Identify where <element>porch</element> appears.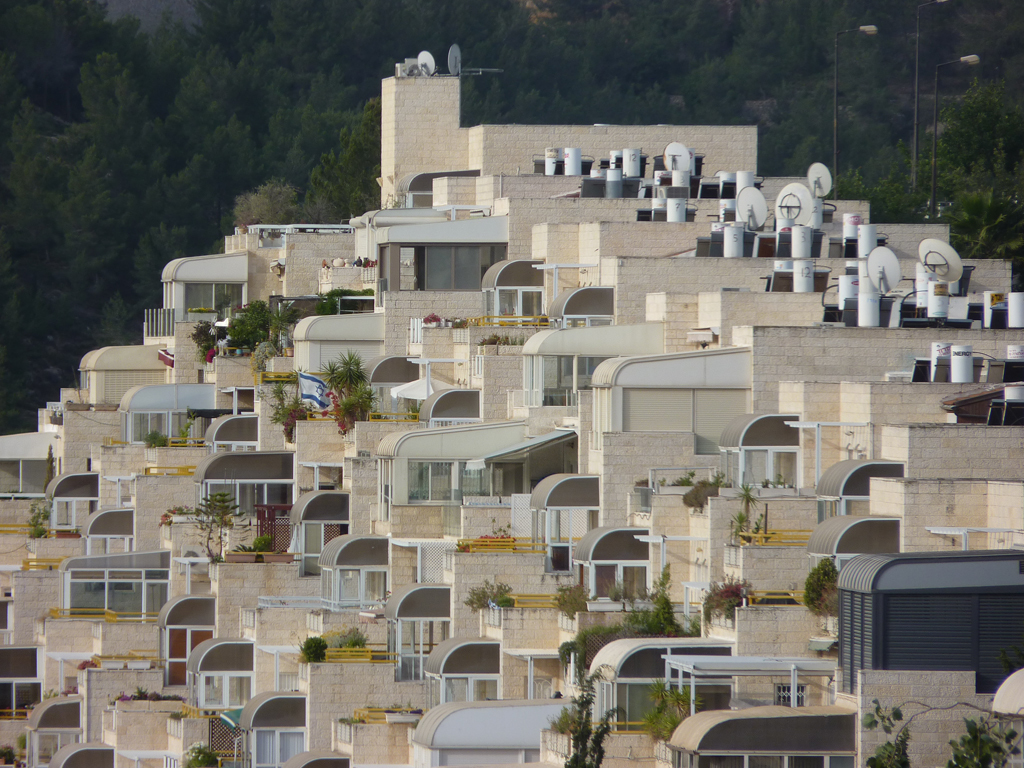
Appears at region(194, 442, 292, 520).
